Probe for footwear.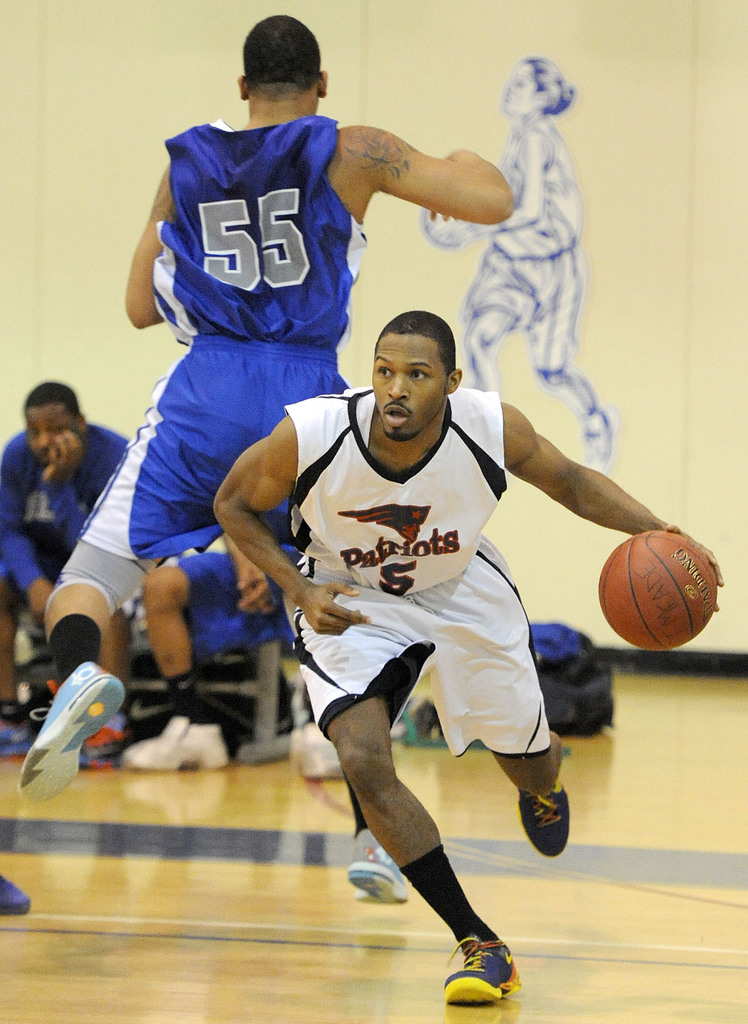
Probe result: box(0, 708, 35, 755).
